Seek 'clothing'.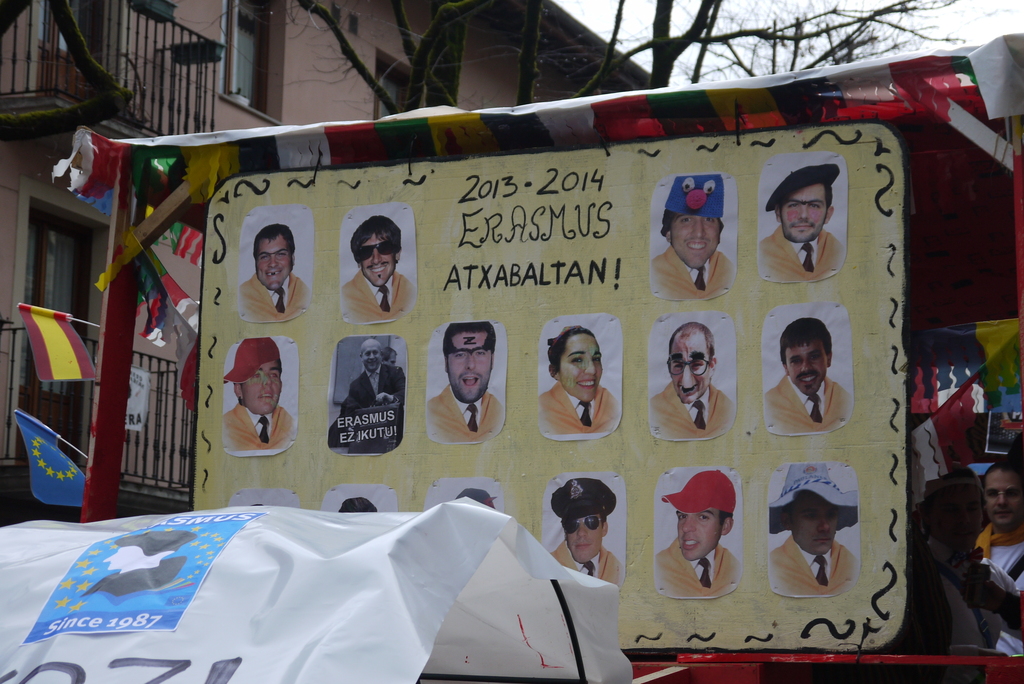
x1=927, y1=532, x2=1023, y2=649.
